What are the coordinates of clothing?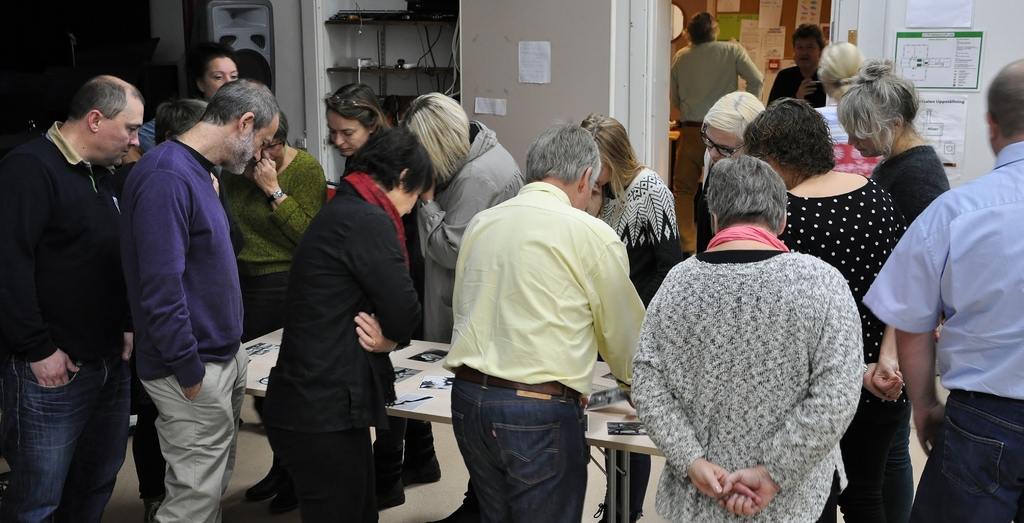
box=[765, 63, 838, 117].
